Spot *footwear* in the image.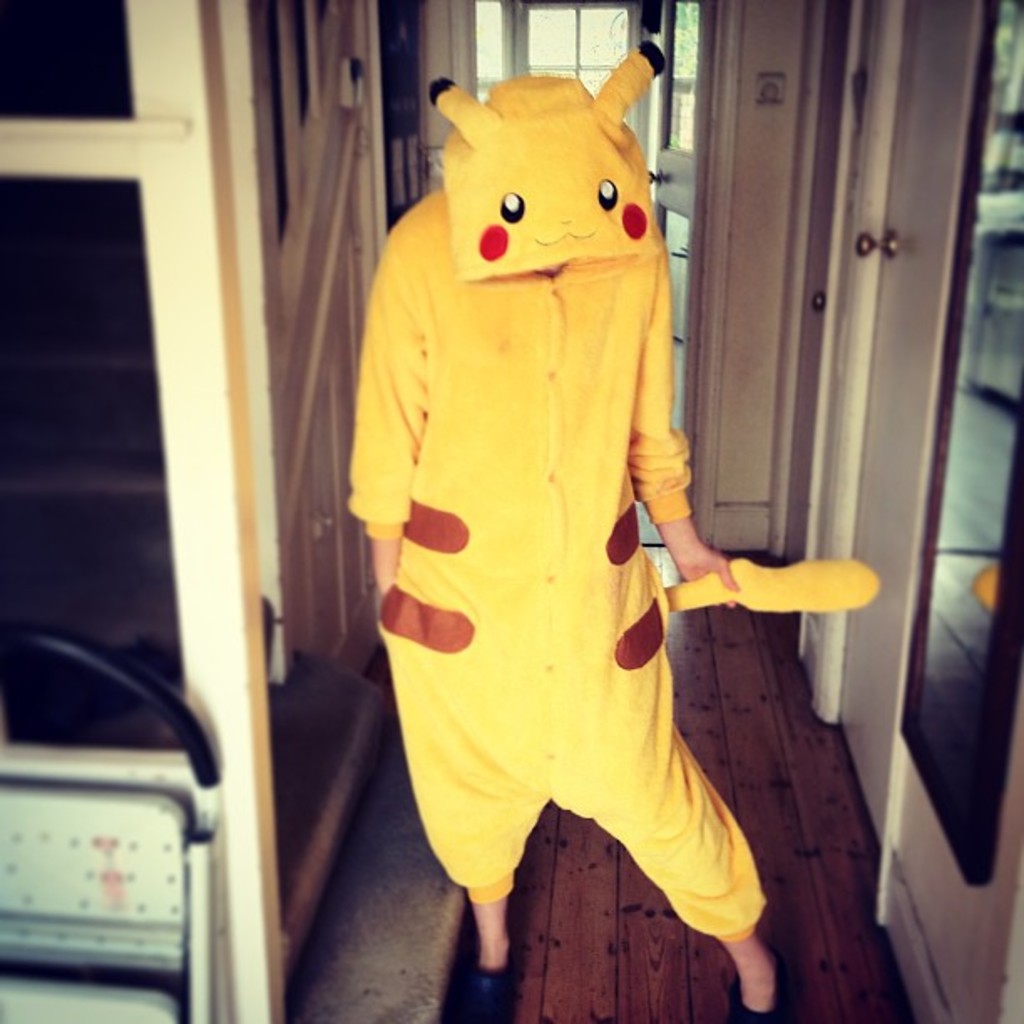
*footwear* found at (726, 959, 785, 1022).
